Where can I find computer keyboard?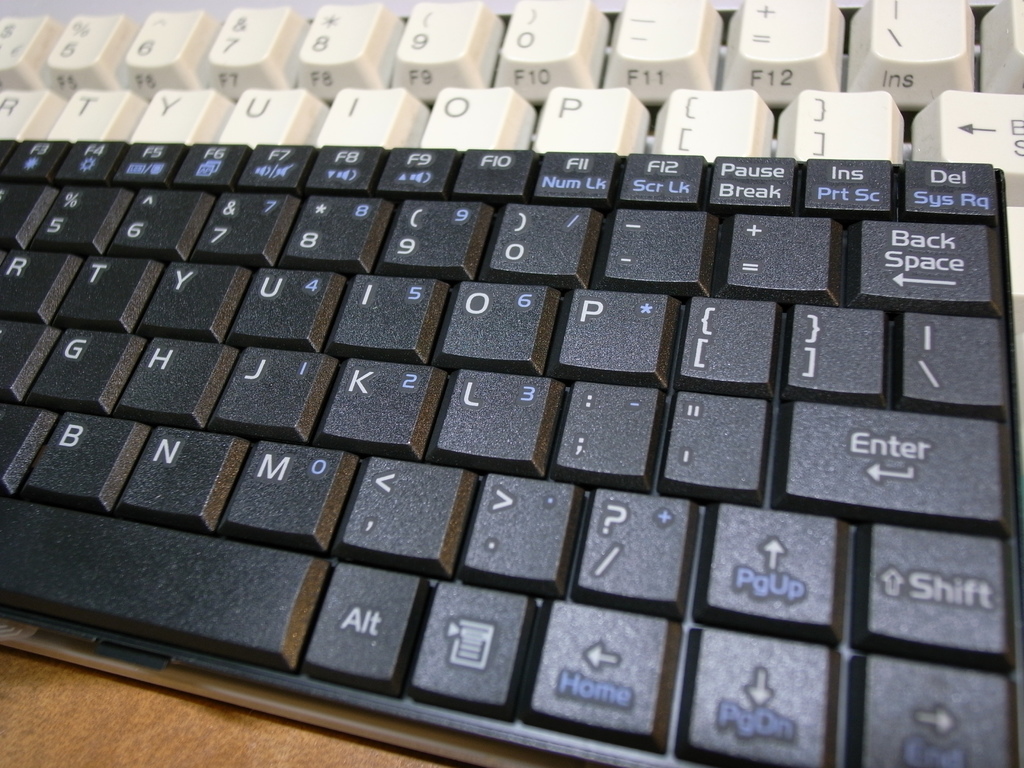
You can find it at pyautogui.locateOnScreen(0, 0, 1023, 367).
